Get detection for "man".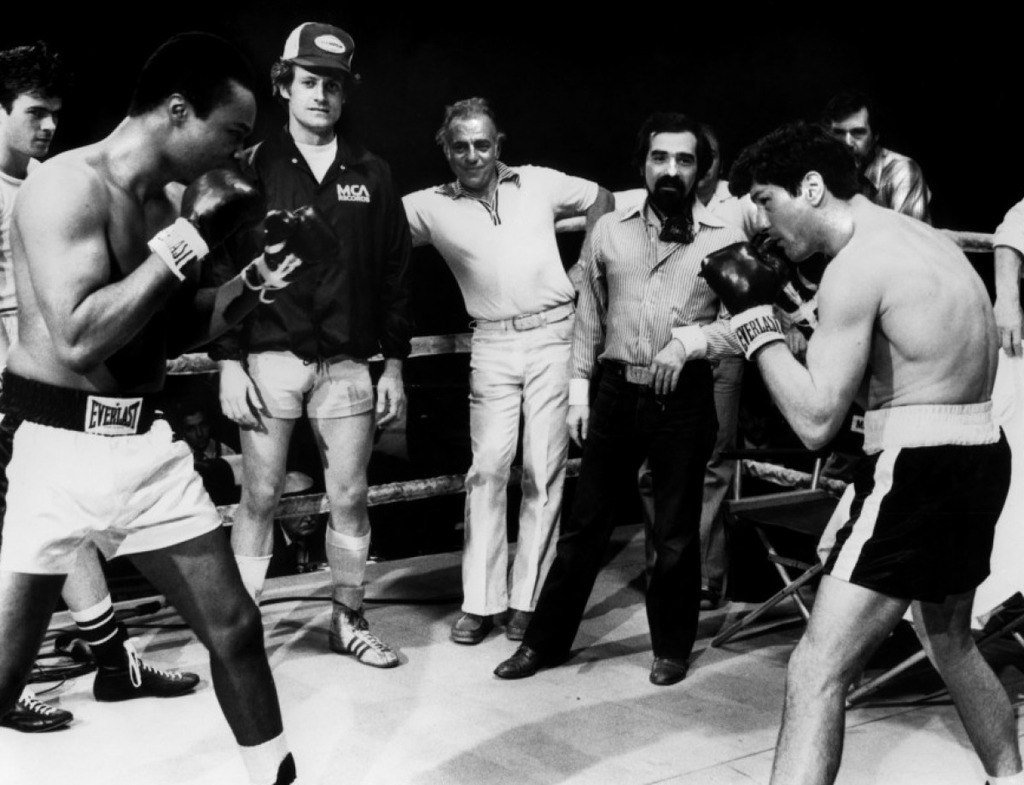
Detection: 693:134:1023:784.
